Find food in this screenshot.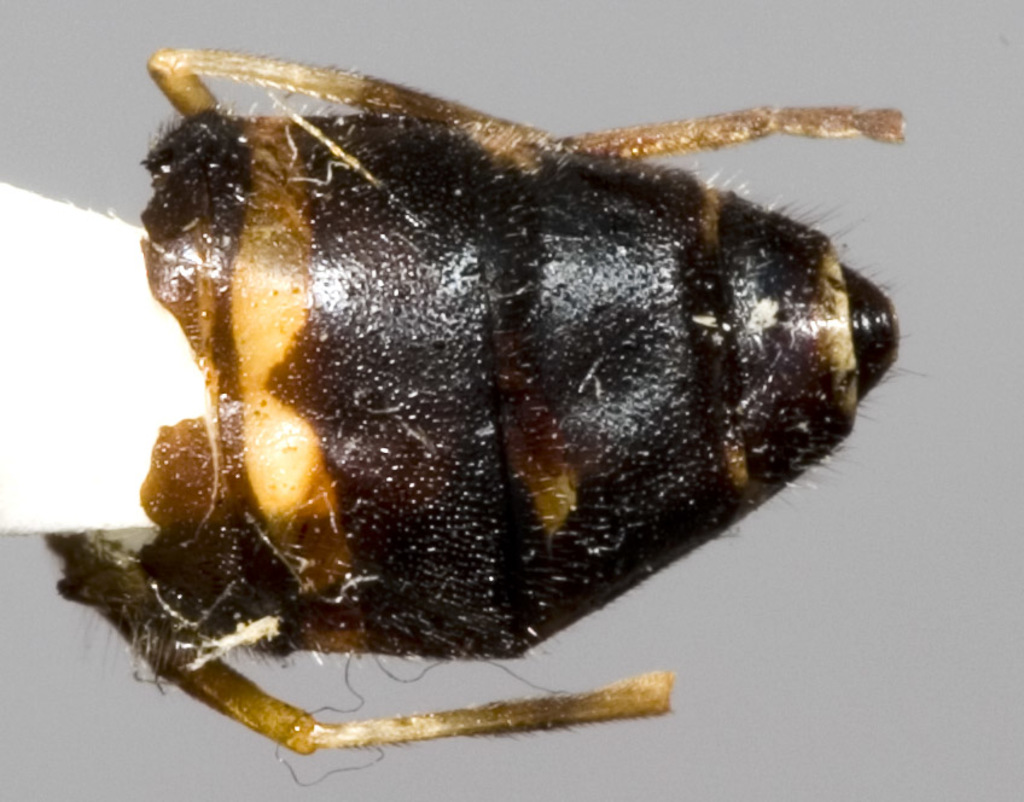
The bounding box for food is 19, 28, 919, 791.
